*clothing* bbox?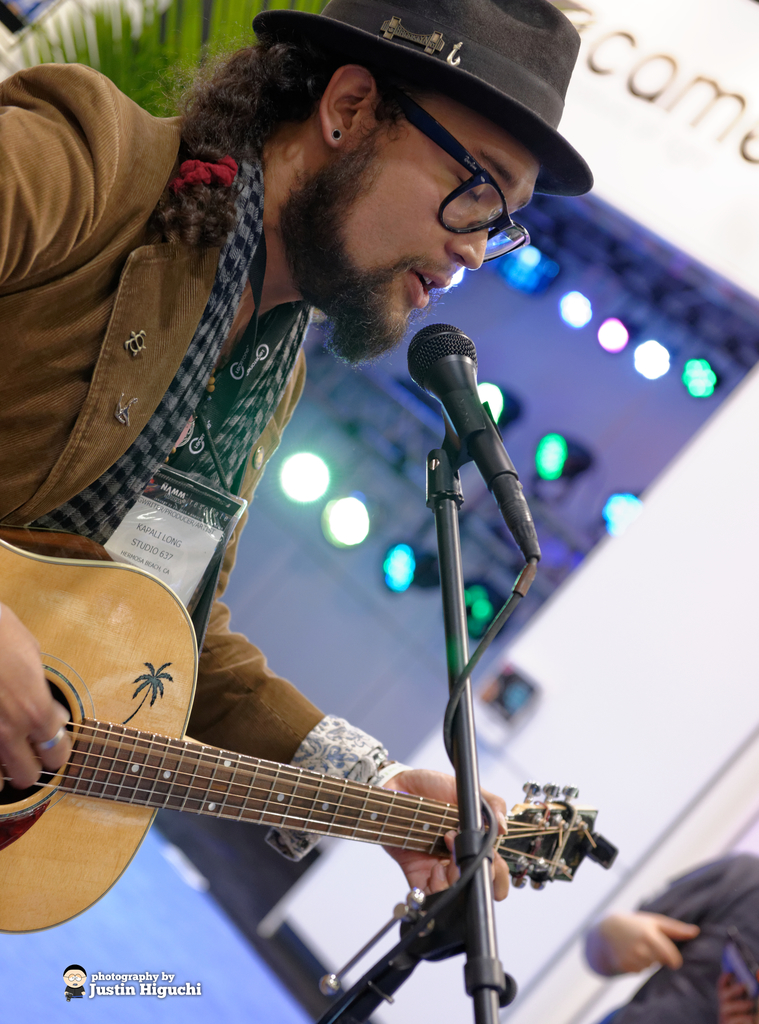
rect(602, 852, 758, 1023)
